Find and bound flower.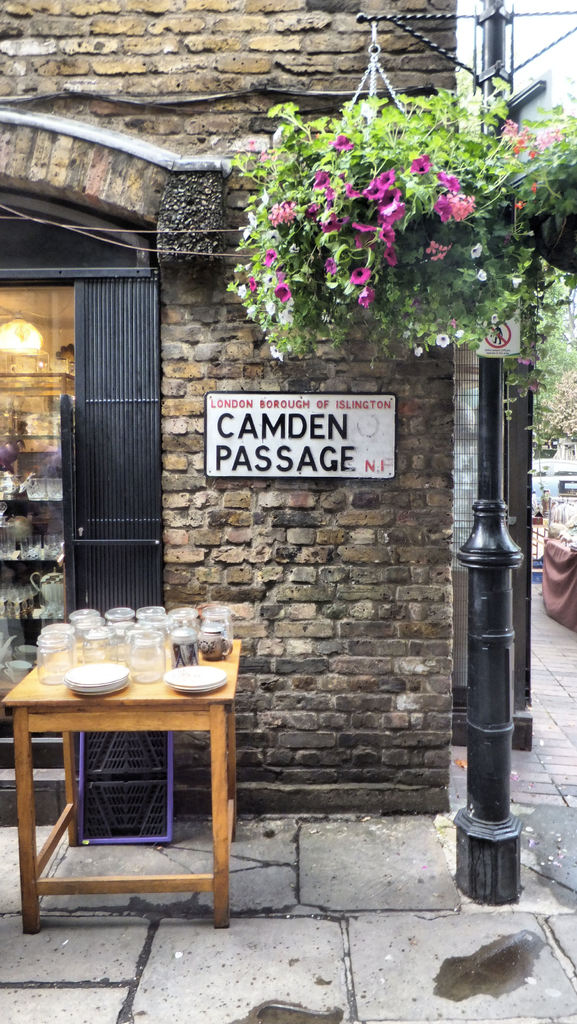
Bound: [470,243,482,259].
